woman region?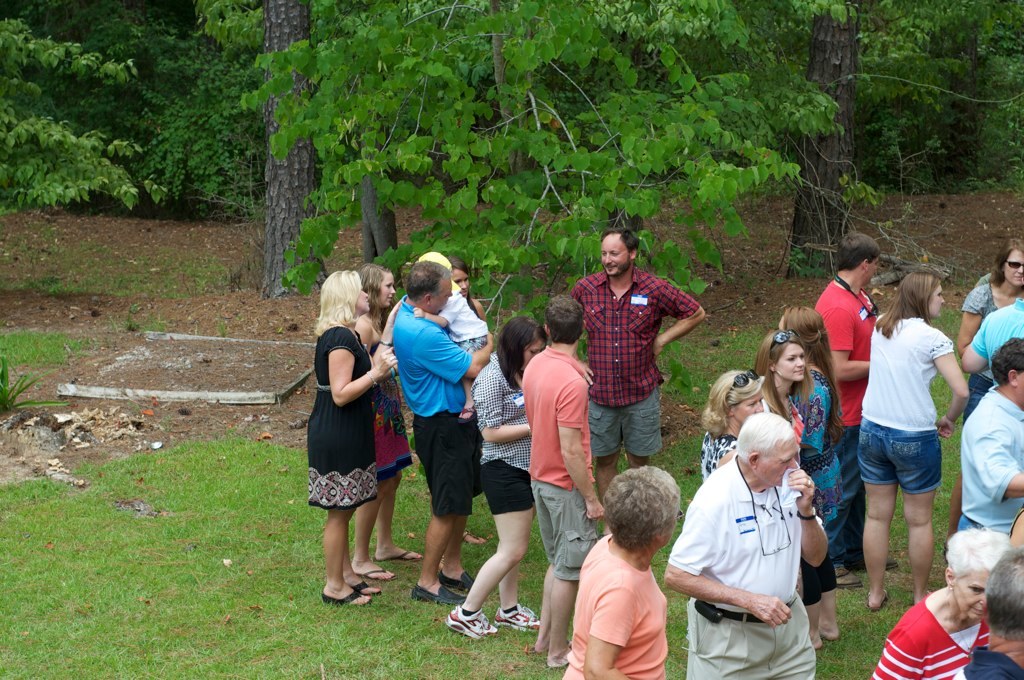
[x1=849, y1=266, x2=977, y2=617]
